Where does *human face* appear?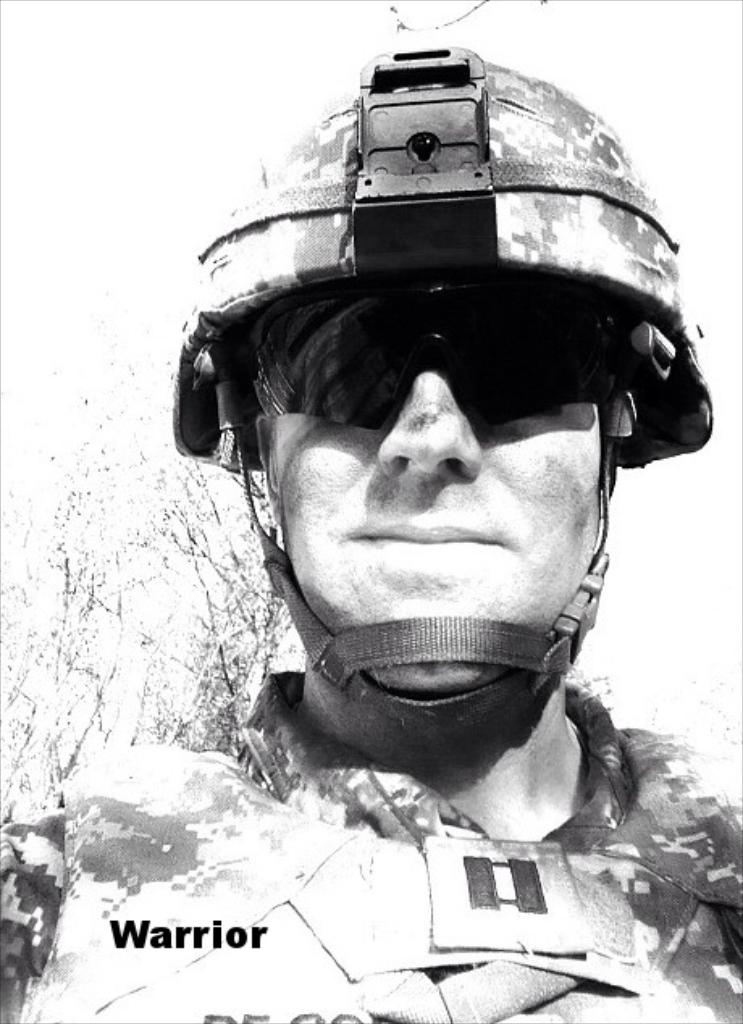
Appears at Rect(273, 362, 599, 699).
